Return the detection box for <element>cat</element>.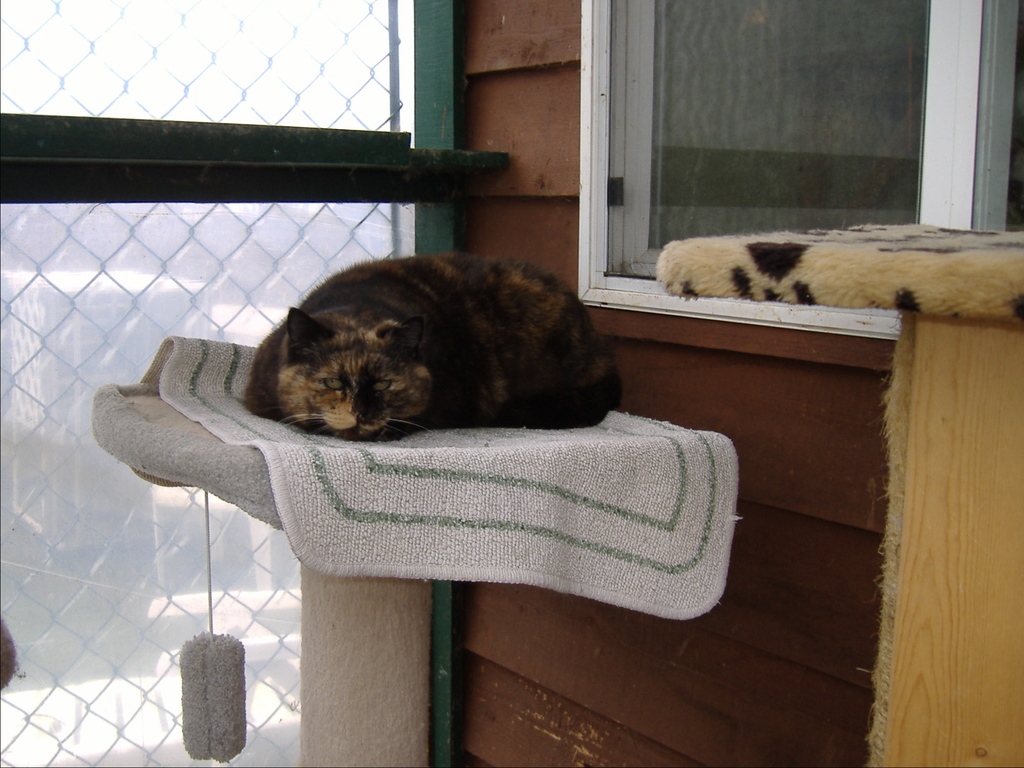
detection(242, 251, 629, 445).
